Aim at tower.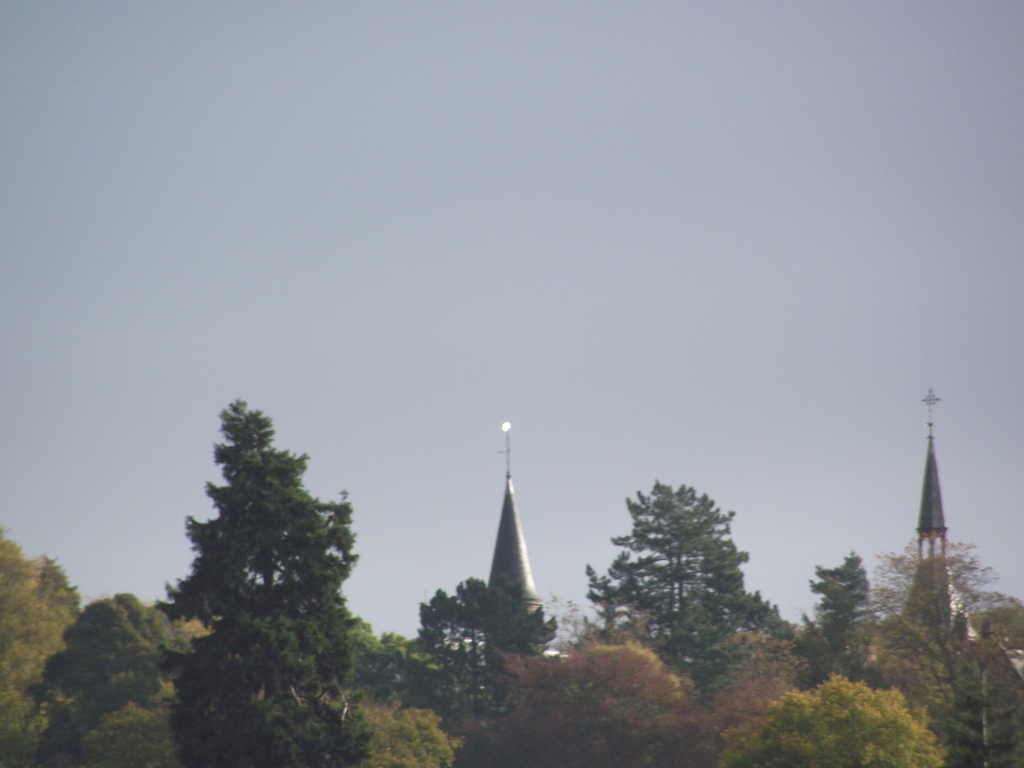
Aimed at 450/408/559/710.
